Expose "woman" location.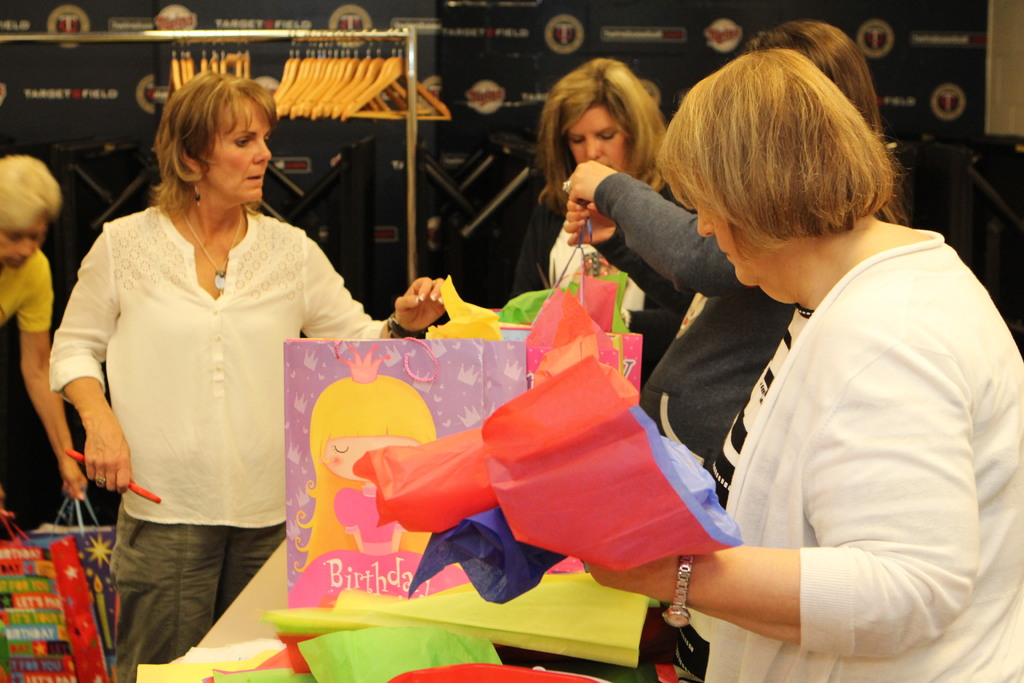
Exposed at bbox=(504, 59, 684, 397).
